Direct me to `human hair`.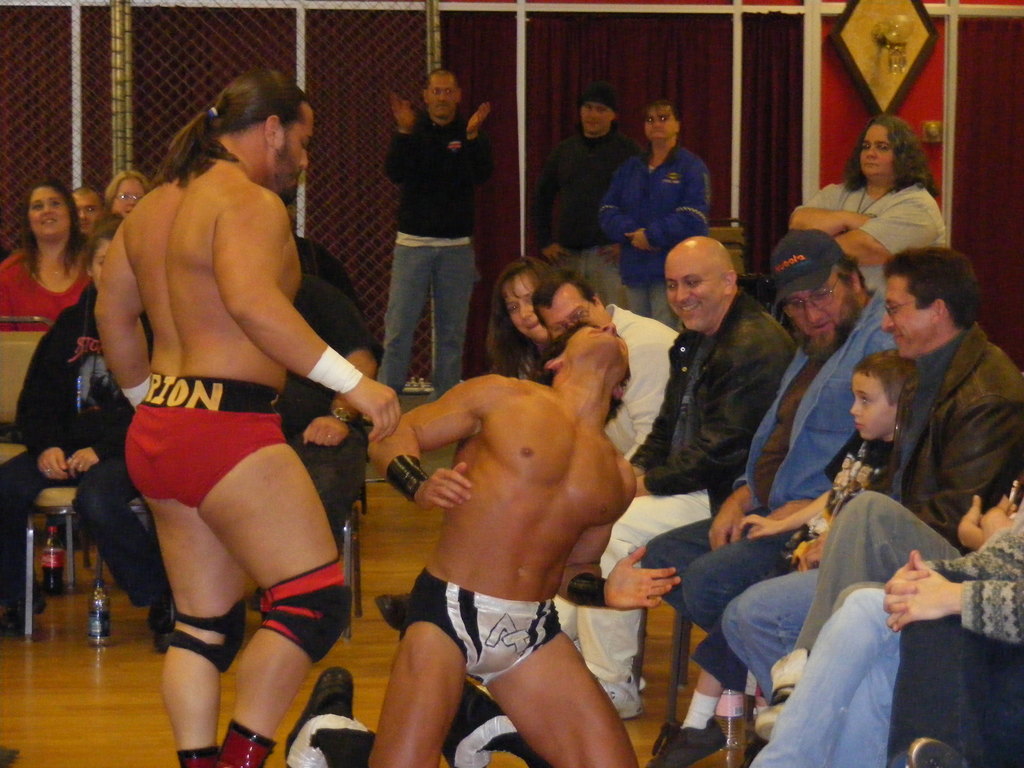
Direction: <region>831, 255, 868, 301</region>.
